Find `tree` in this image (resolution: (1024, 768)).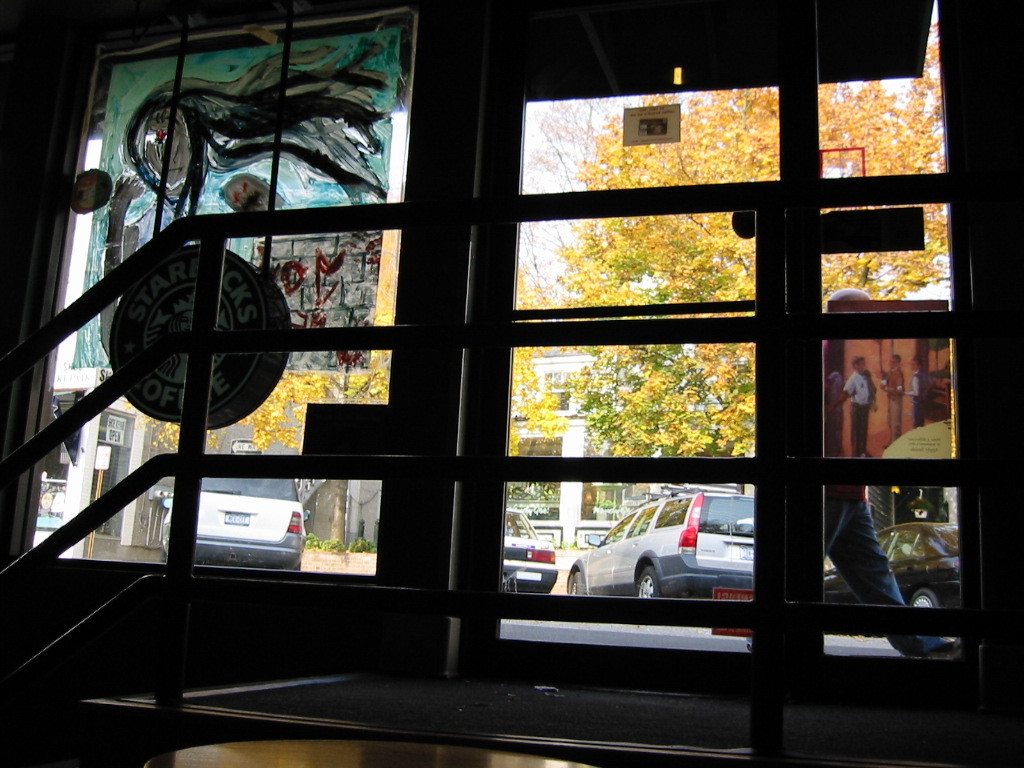
bbox(543, 20, 951, 458).
